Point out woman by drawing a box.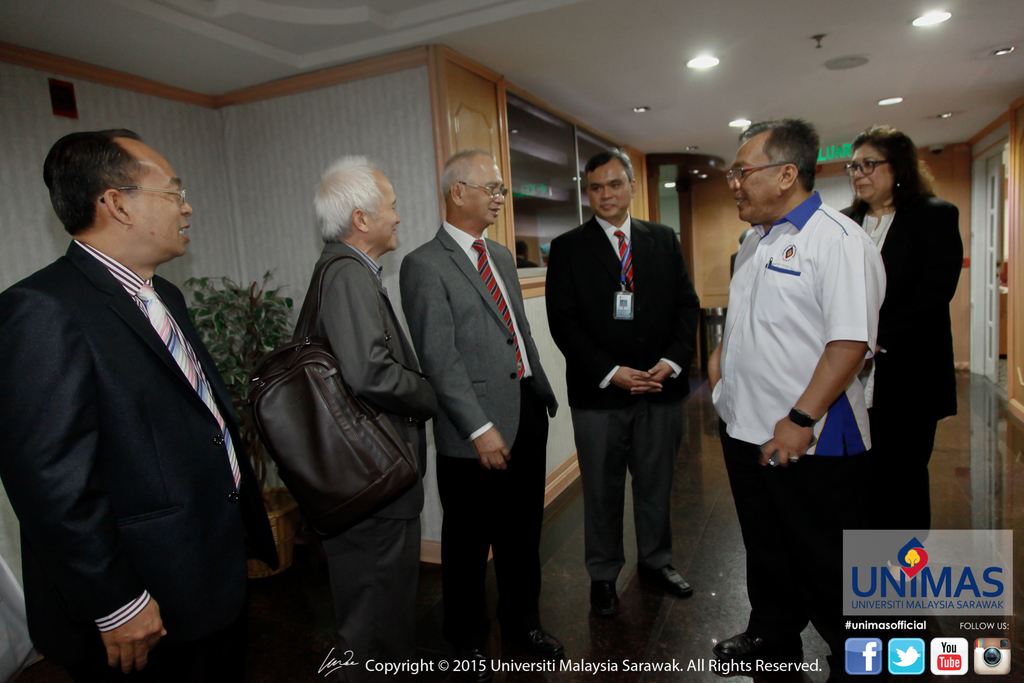
{"x1": 867, "y1": 120, "x2": 973, "y2": 513}.
